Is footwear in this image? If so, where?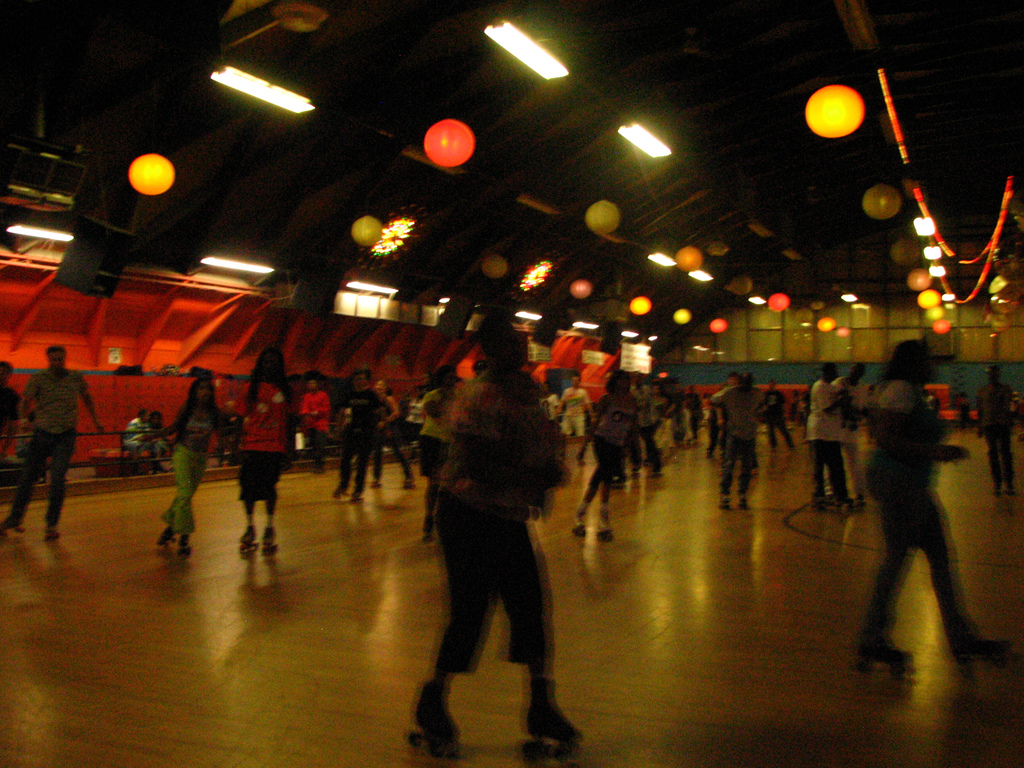
Yes, at (403, 475, 415, 486).
